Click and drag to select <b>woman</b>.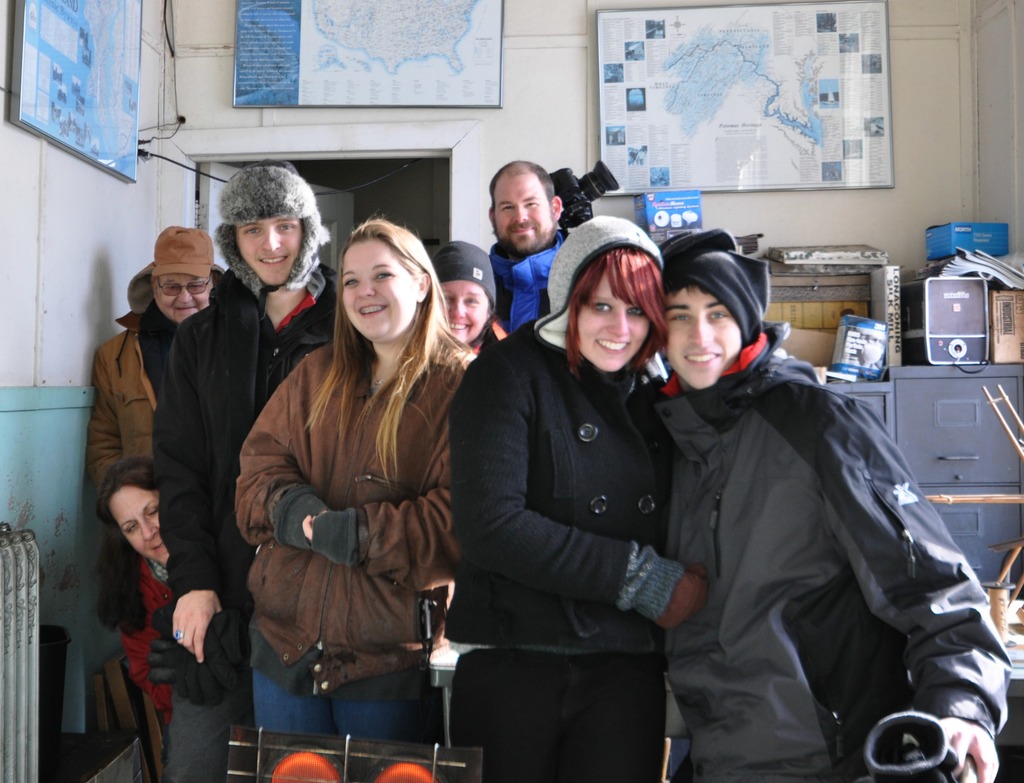
Selection: crop(86, 453, 175, 765).
